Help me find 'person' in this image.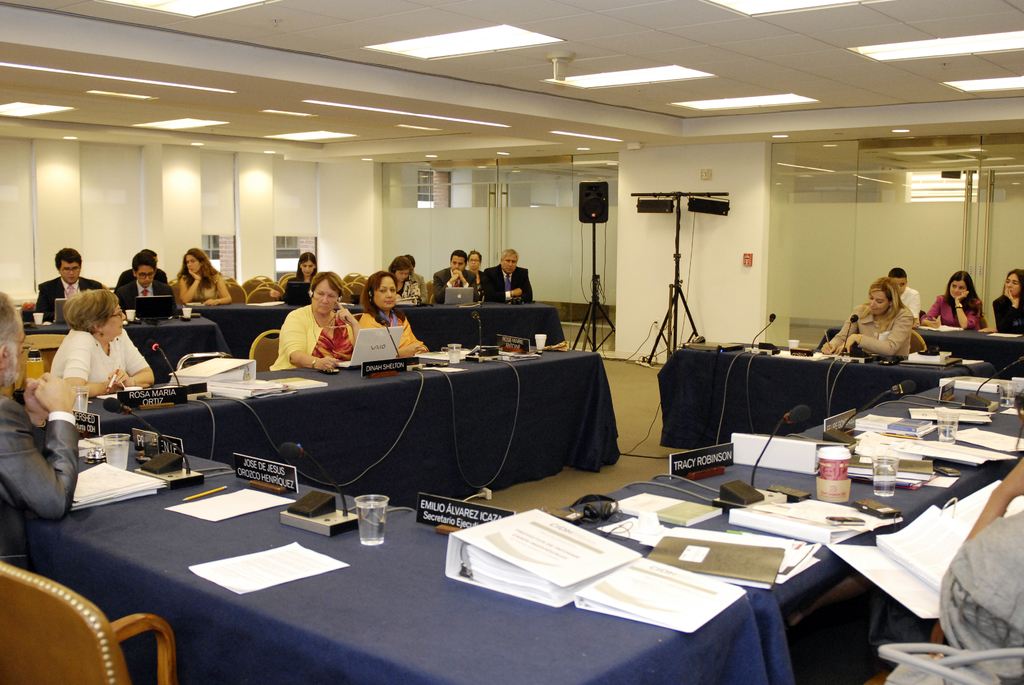
Found it: box(269, 264, 361, 368).
